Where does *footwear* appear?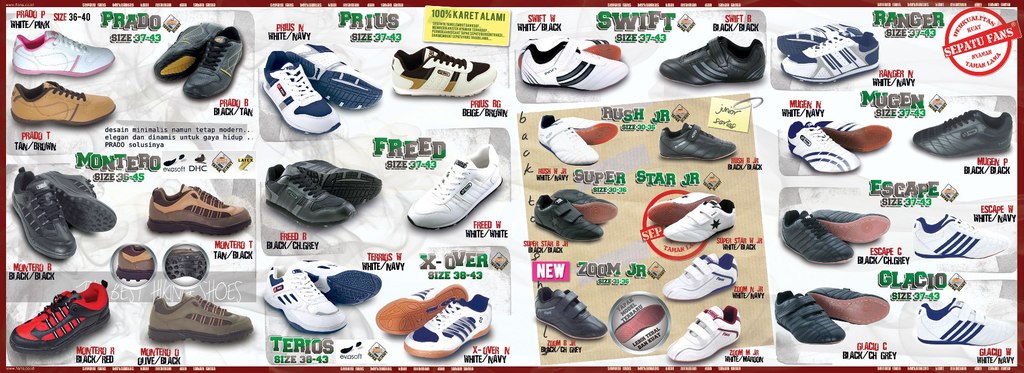
Appears at region(910, 214, 1010, 255).
